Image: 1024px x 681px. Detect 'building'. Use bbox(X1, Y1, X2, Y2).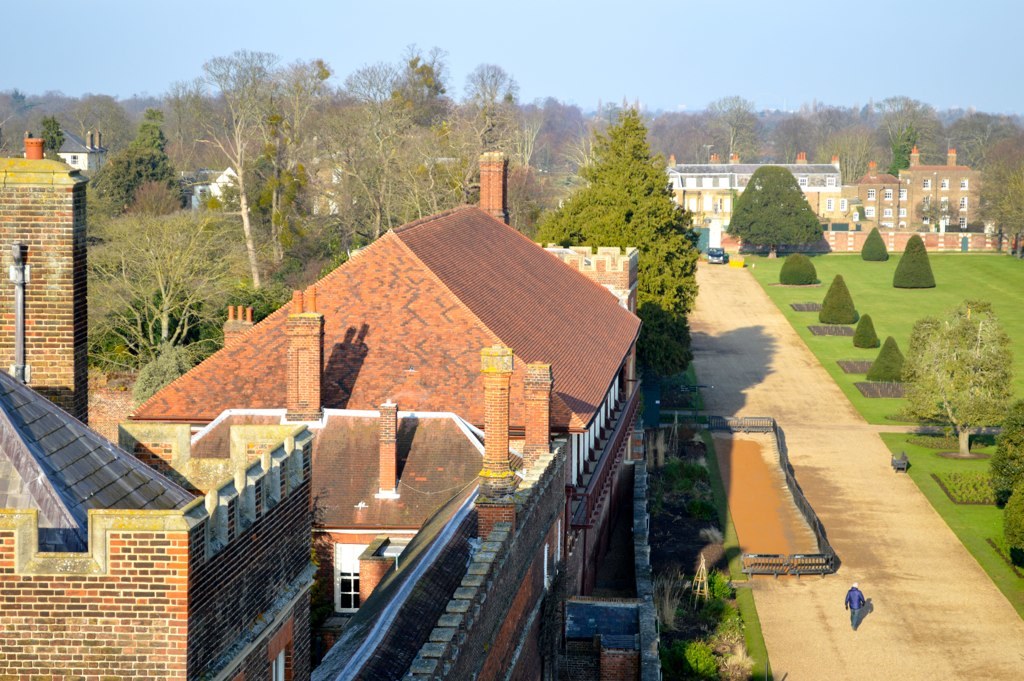
bbox(858, 168, 904, 229).
